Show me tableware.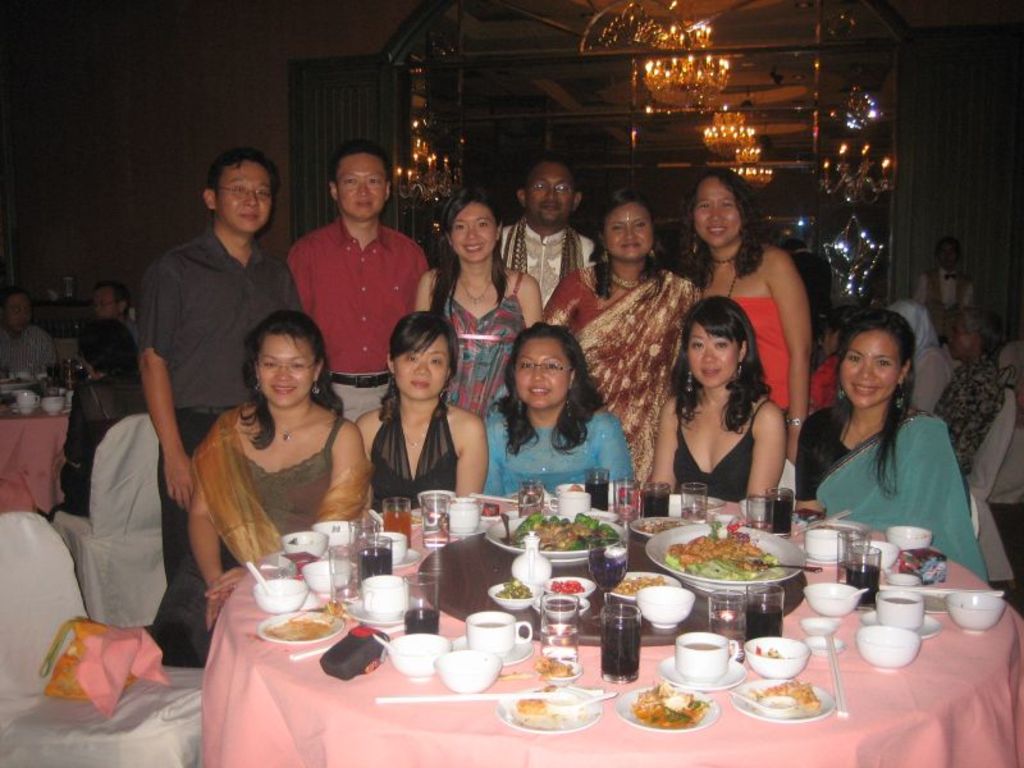
tableware is here: (x1=859, y1=613, x2=942, y2=639).
